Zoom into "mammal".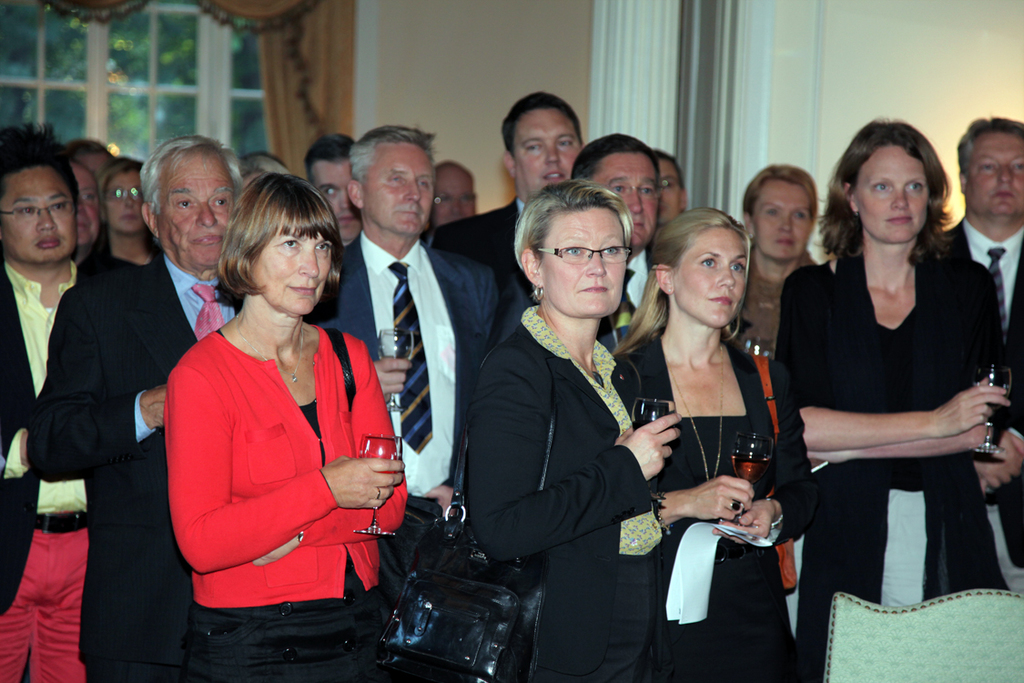
Zoom target: Rect(659, 148, 685, 229).
